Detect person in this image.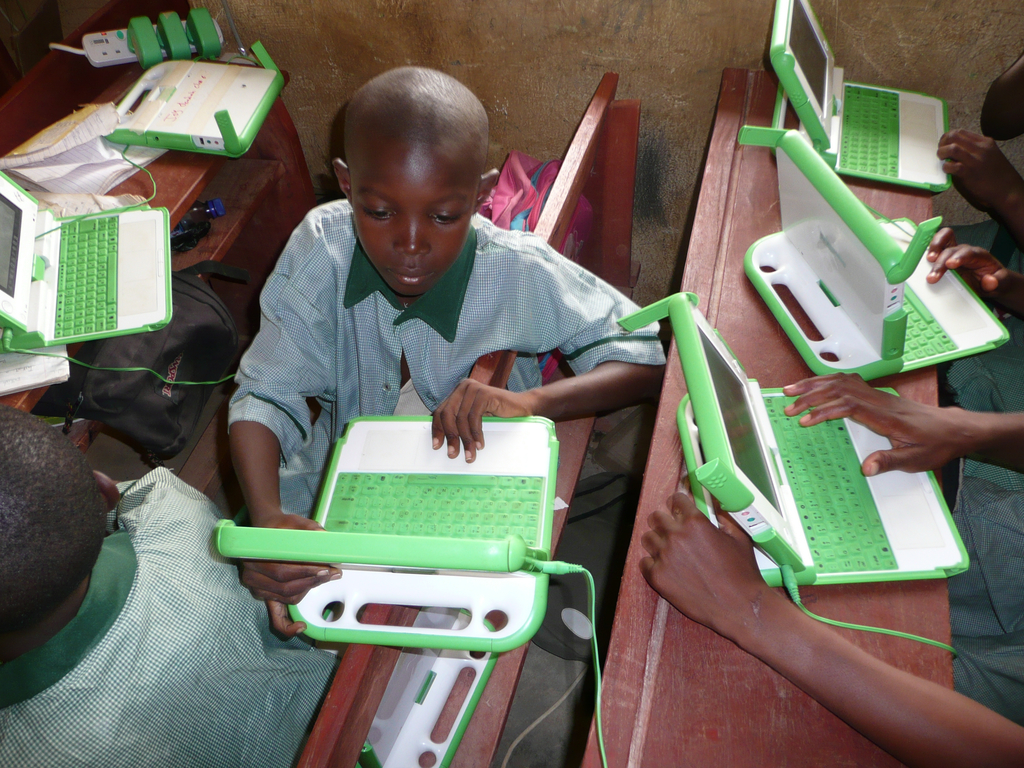
Detection: 220, 60, 658, 638.
